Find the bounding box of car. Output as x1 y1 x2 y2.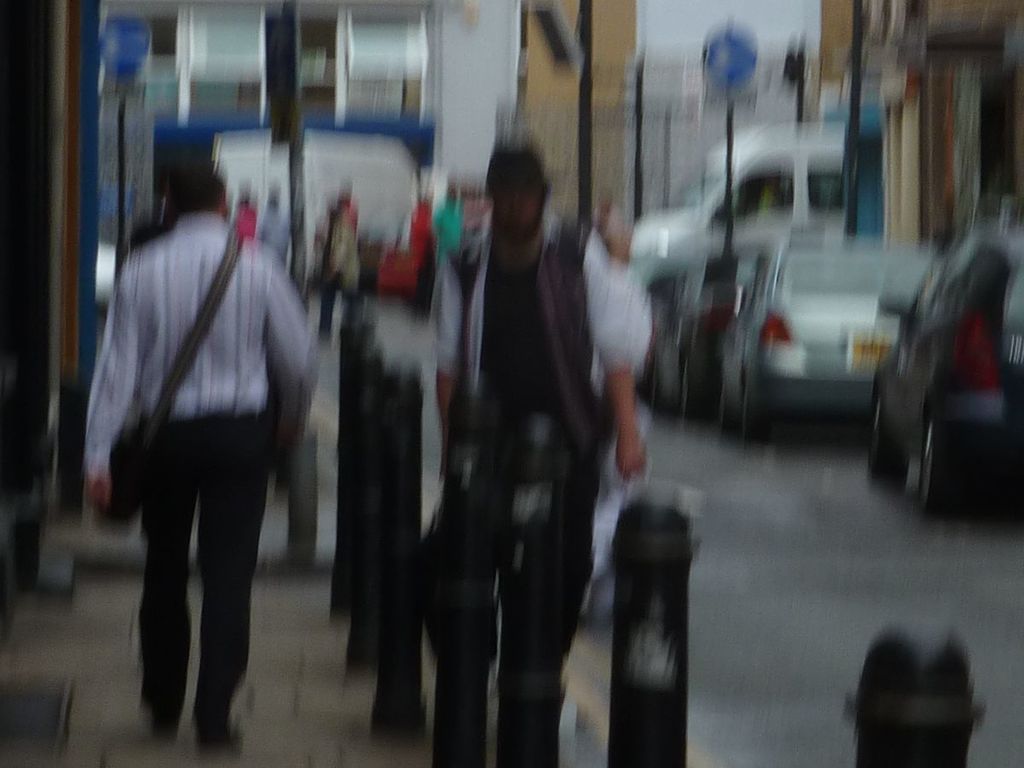
726 237 930 433.
